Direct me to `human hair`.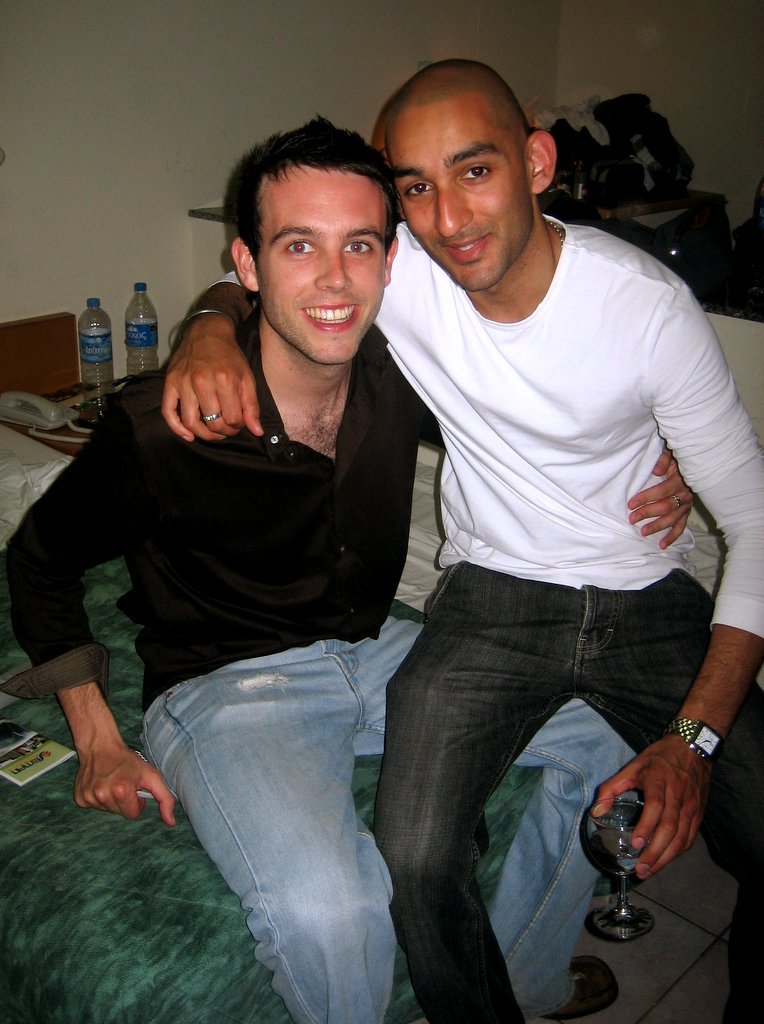
Direction: <region>381, 56, 539, 175</region>.
